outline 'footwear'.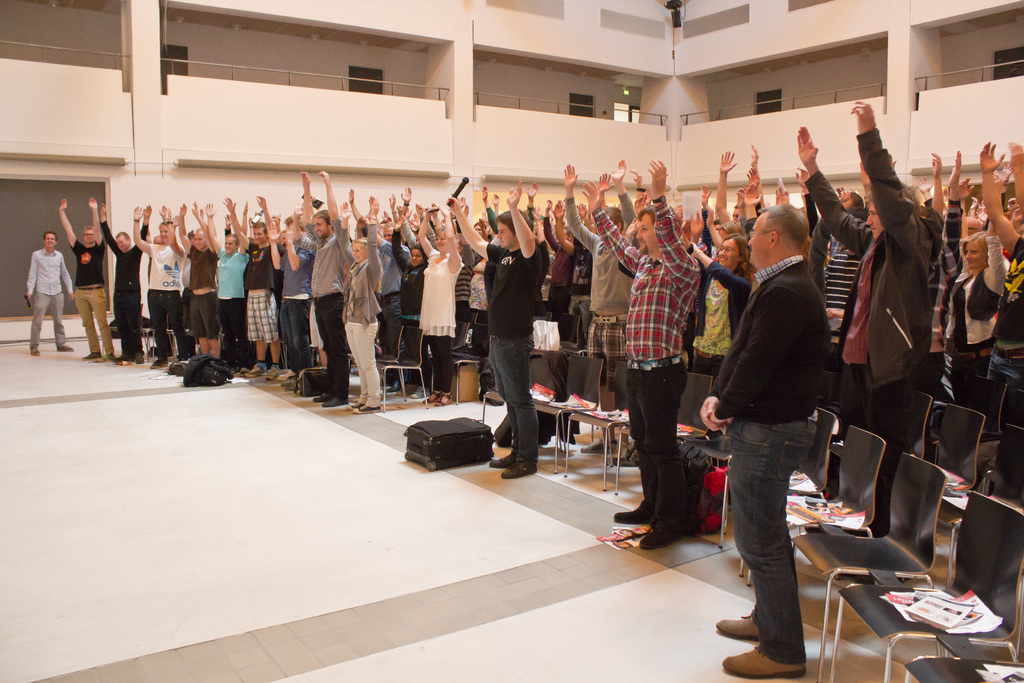
Outline: 282 377 299 390.
